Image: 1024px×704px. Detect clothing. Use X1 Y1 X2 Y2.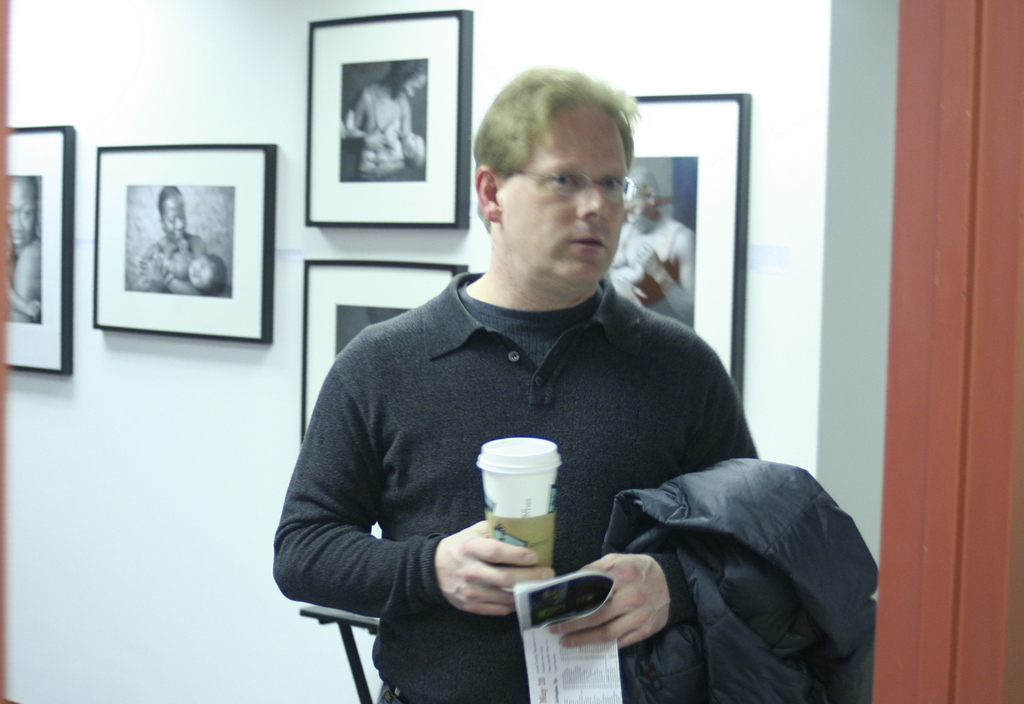
598 456 876 703.
